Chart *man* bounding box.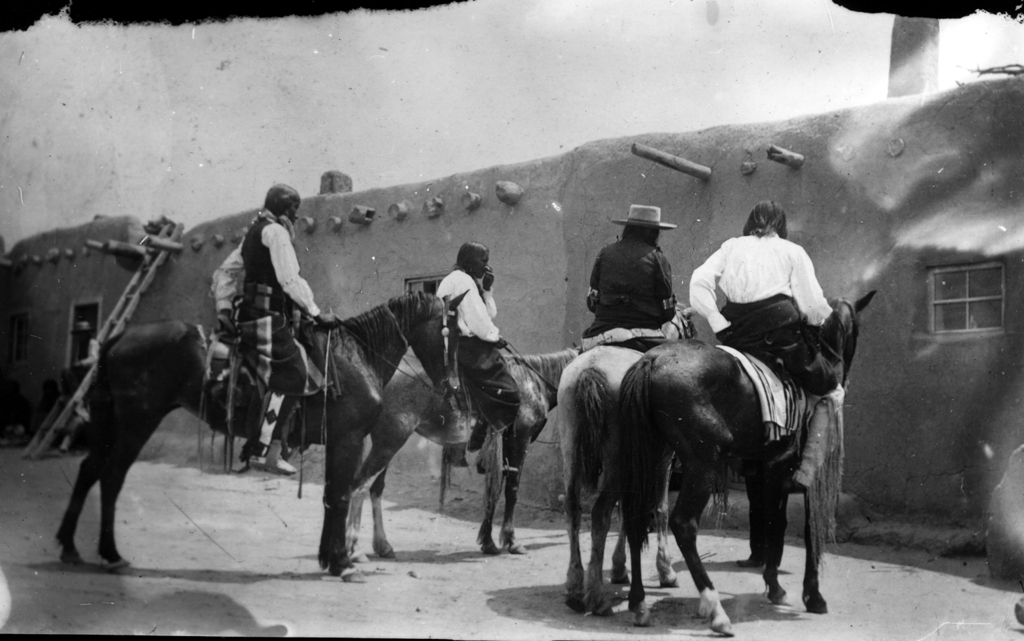
Charted: 579:212:697:355.
